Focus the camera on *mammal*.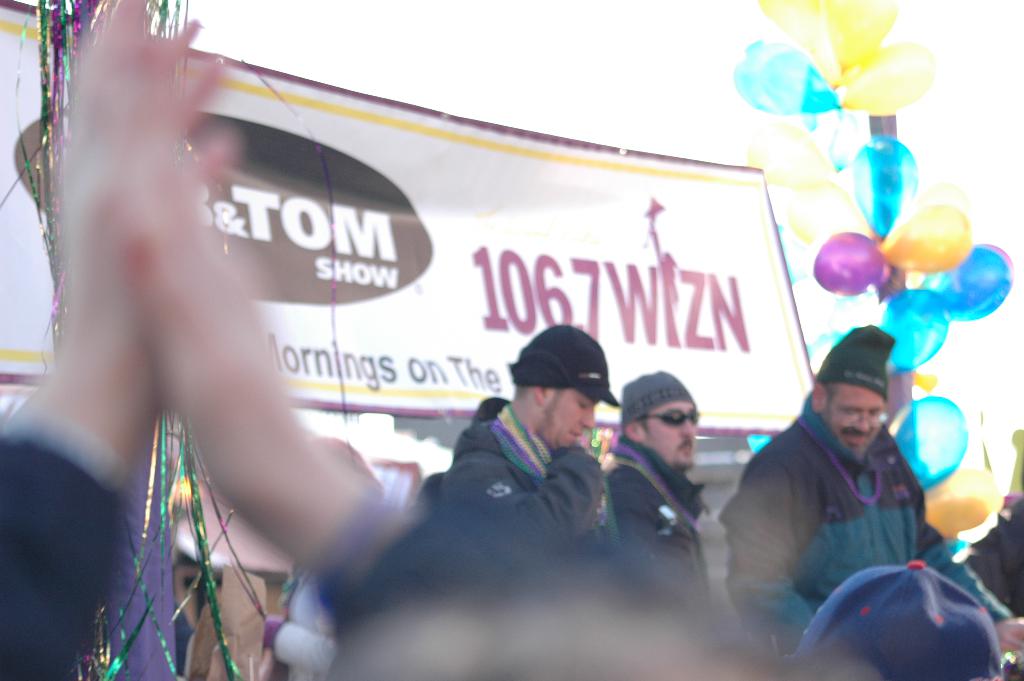
Focus region: {"x1": 719, "y1": 324, "x2": 1011, "y2": 650}.
